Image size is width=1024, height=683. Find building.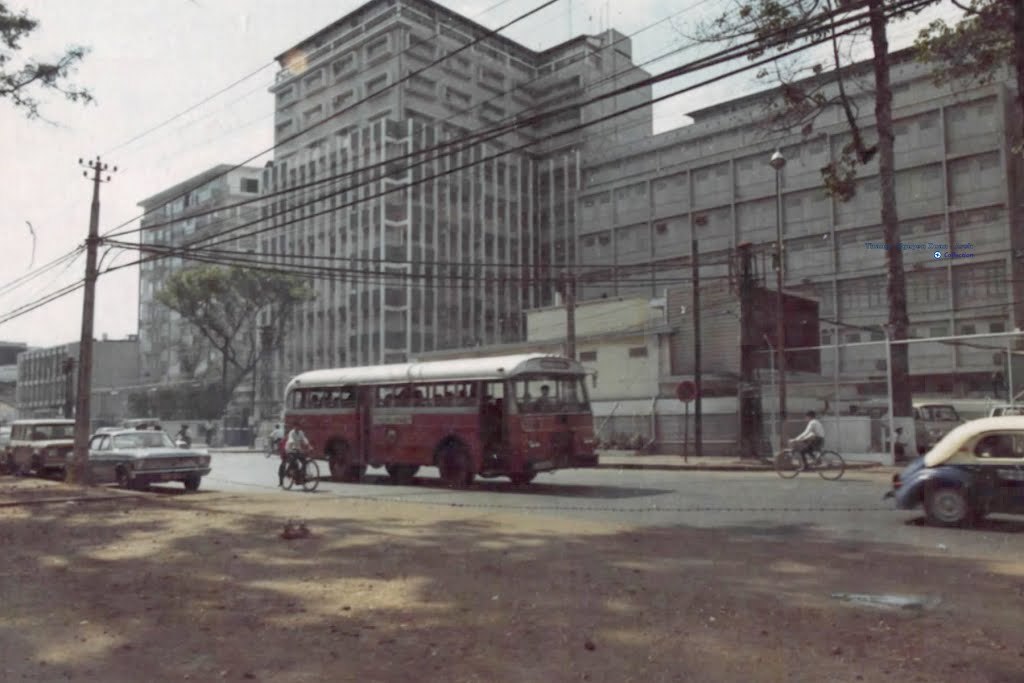
bbox(0, 0, 1023, 460).
